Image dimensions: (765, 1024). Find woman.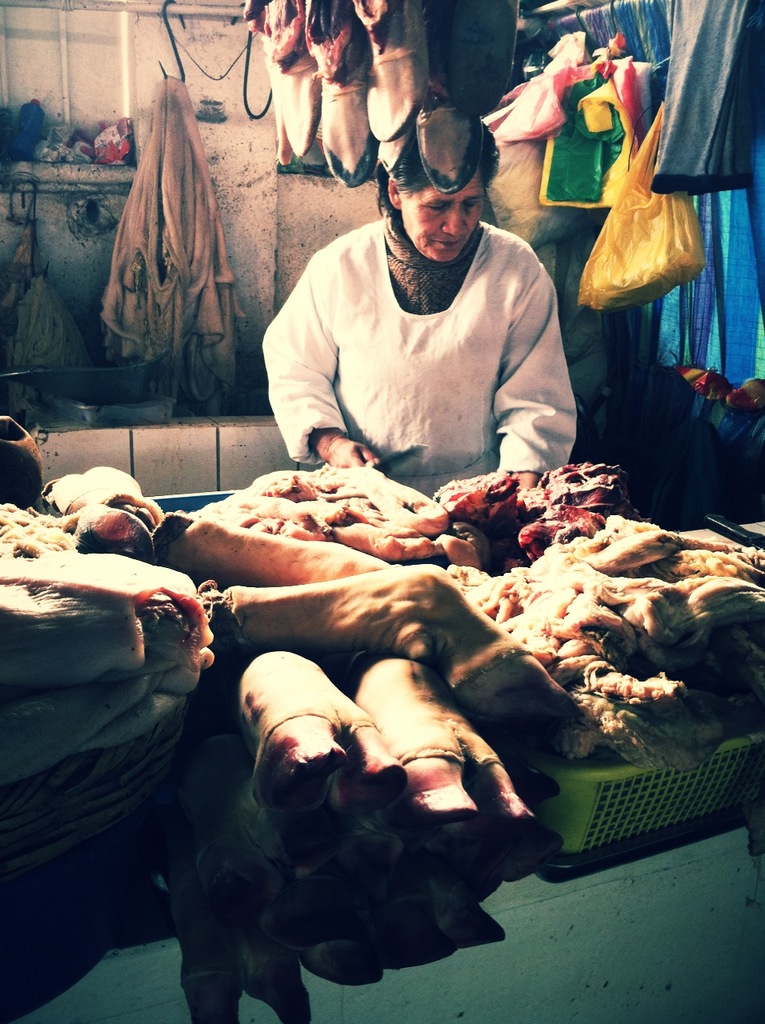
region(250, 106, 598, 480).
